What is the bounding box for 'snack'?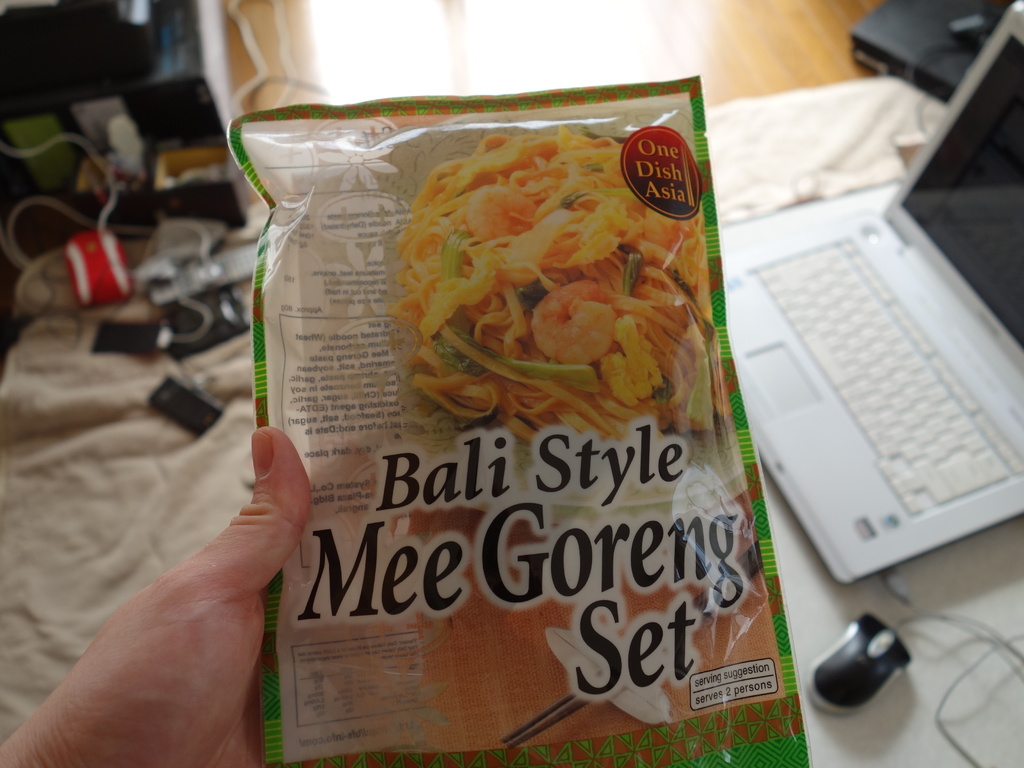
x1=392, y1=120, x2=705, y2=431.
